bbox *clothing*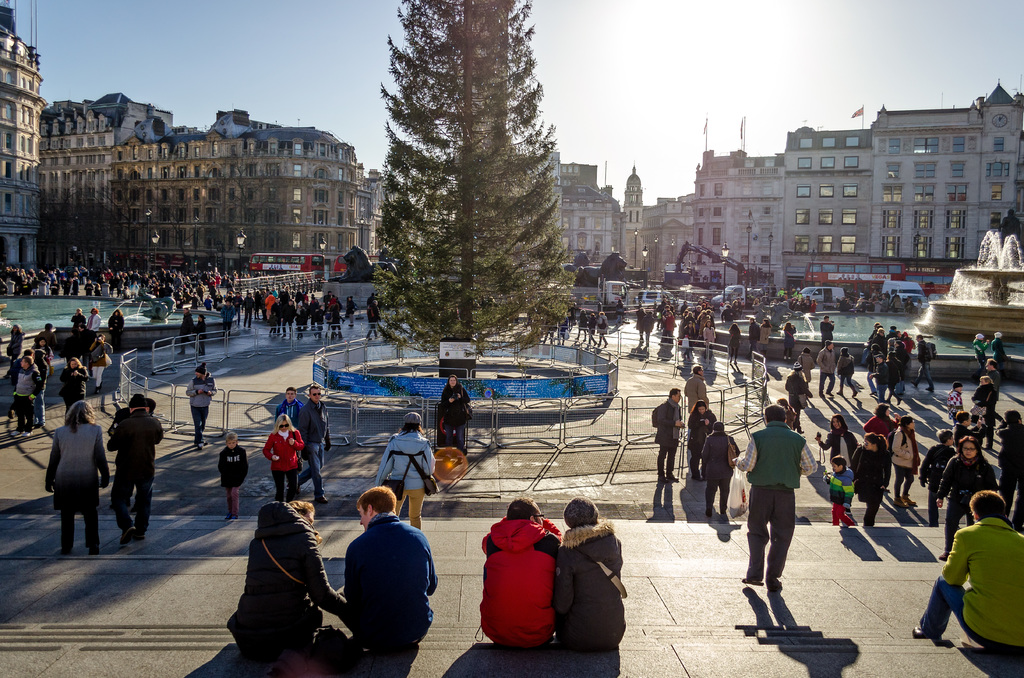
[554, 308, 567, 330]
